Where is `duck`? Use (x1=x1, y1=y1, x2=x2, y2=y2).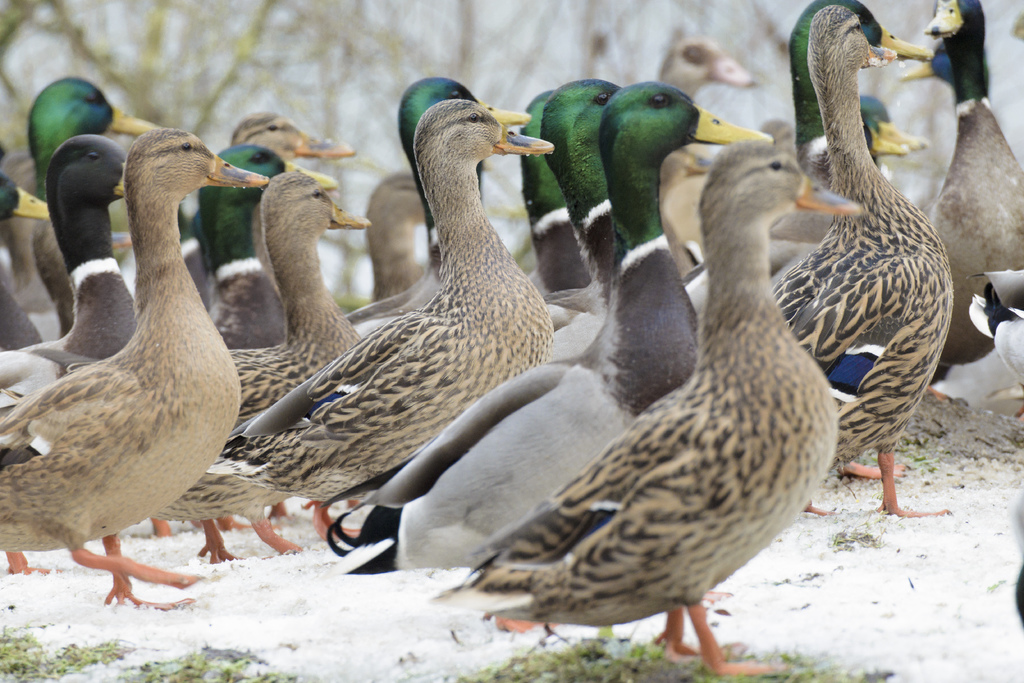
(x1=932, y1=0, x2=1023, y2=386).
